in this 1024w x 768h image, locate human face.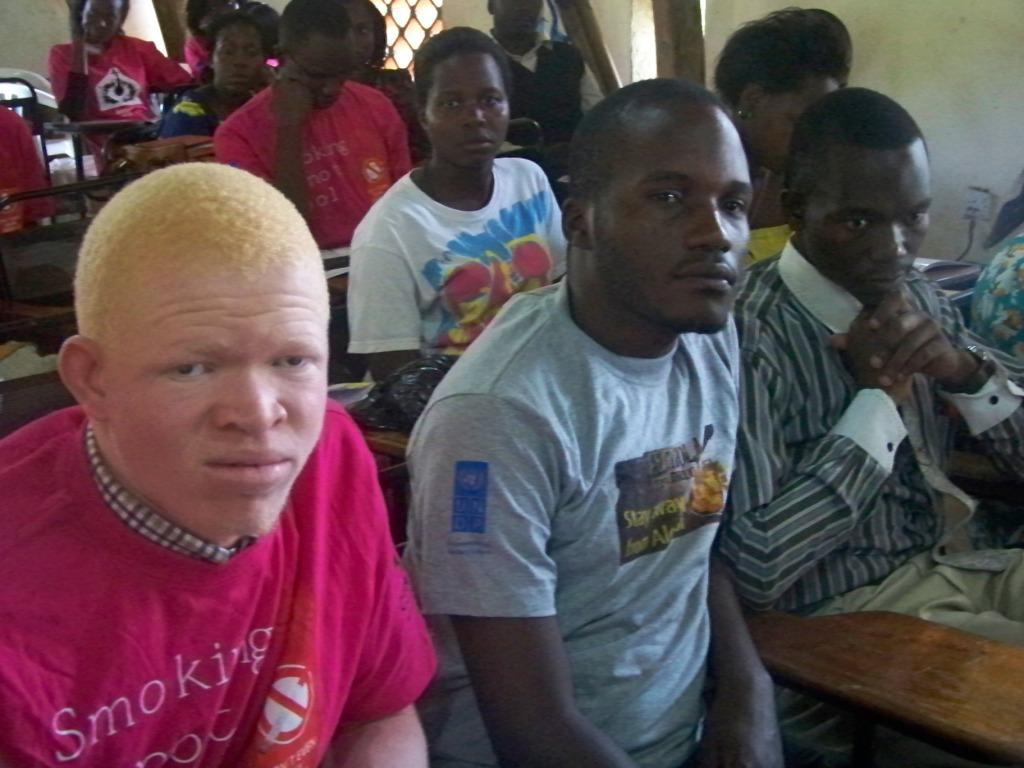
Bounding box: 588 103 751 330.
